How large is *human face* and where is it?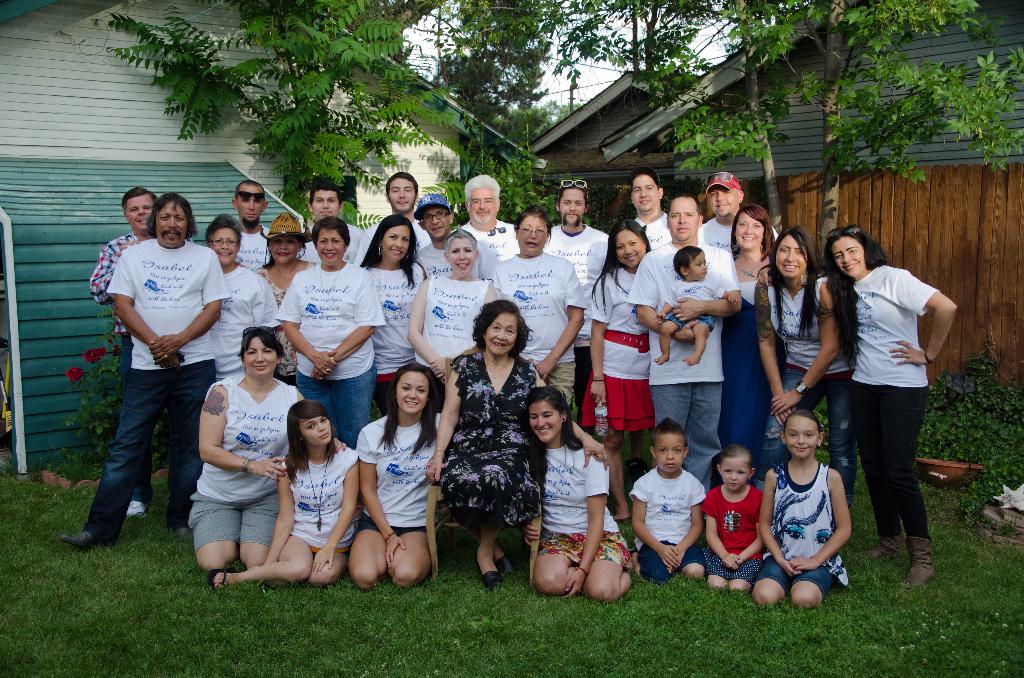
Bounding box: <bbox>659, 439, 685, 472</bbox>.
